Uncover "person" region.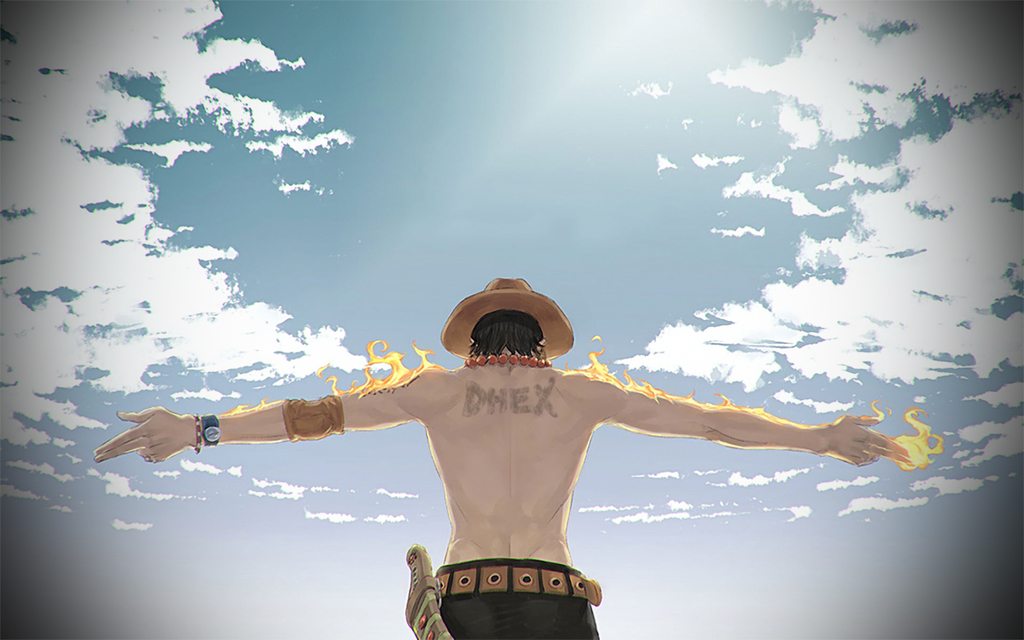
Uncovered: (94, 272, 914, 639).
